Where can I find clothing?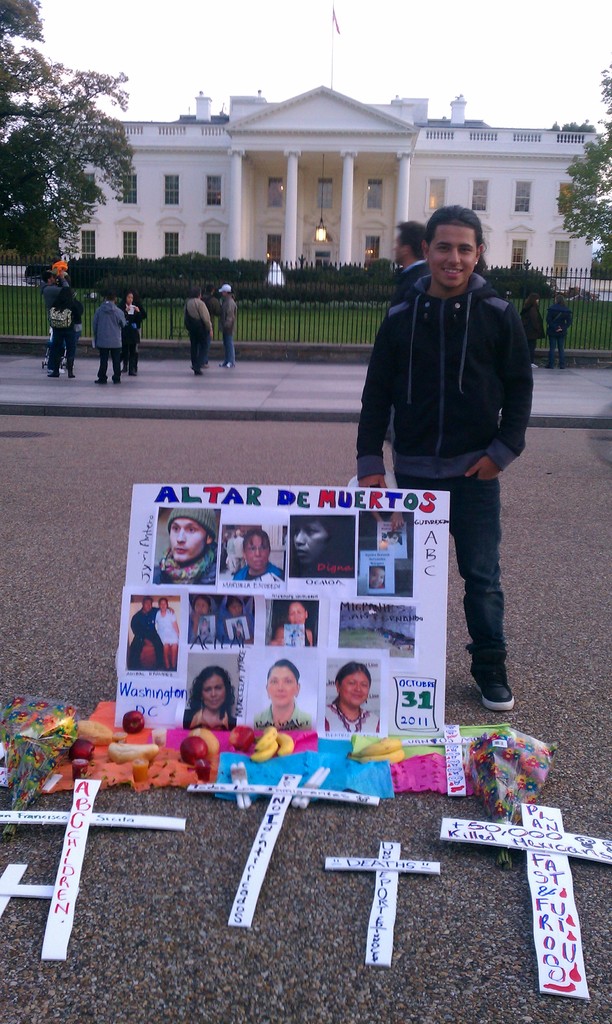
You can find it at bbox=(323, 712, 390, 741).
